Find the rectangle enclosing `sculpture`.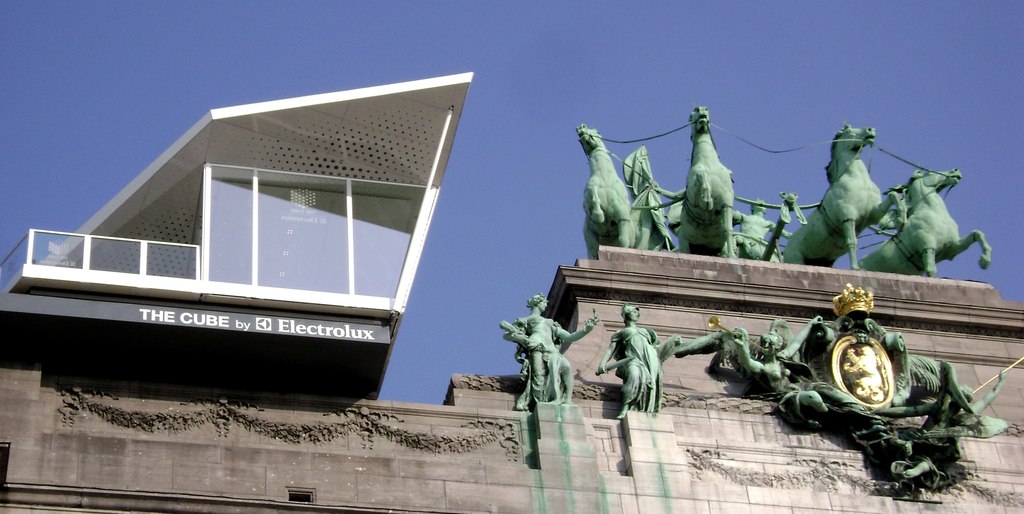
<region>675, 310, 834, 426</region>.
